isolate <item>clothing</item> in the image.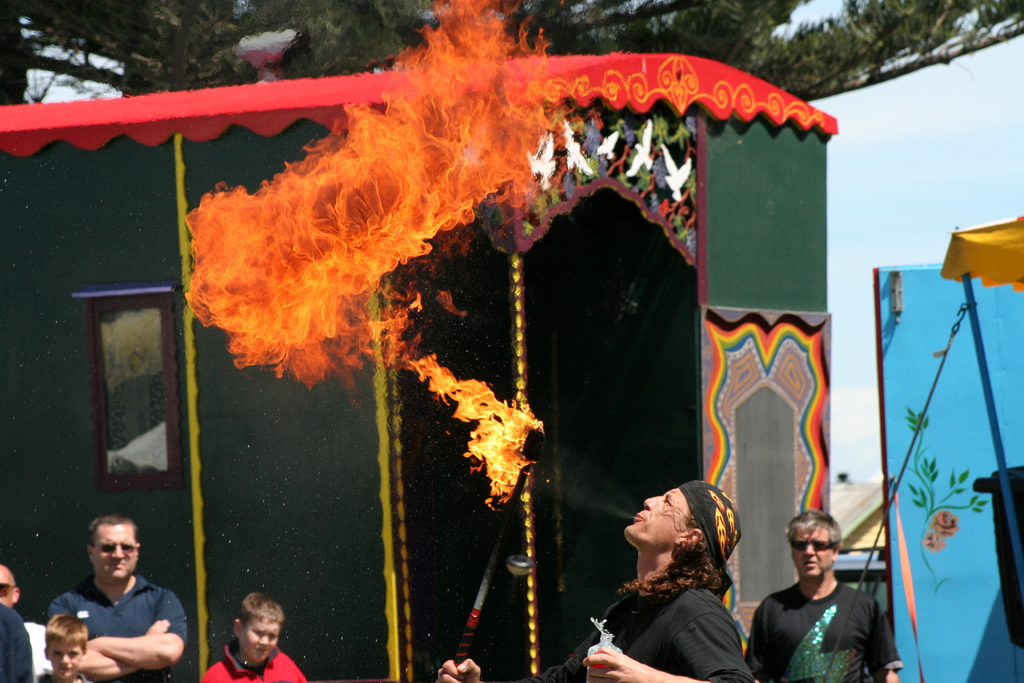
Isolated region: region(194, 638, 308, 682).
